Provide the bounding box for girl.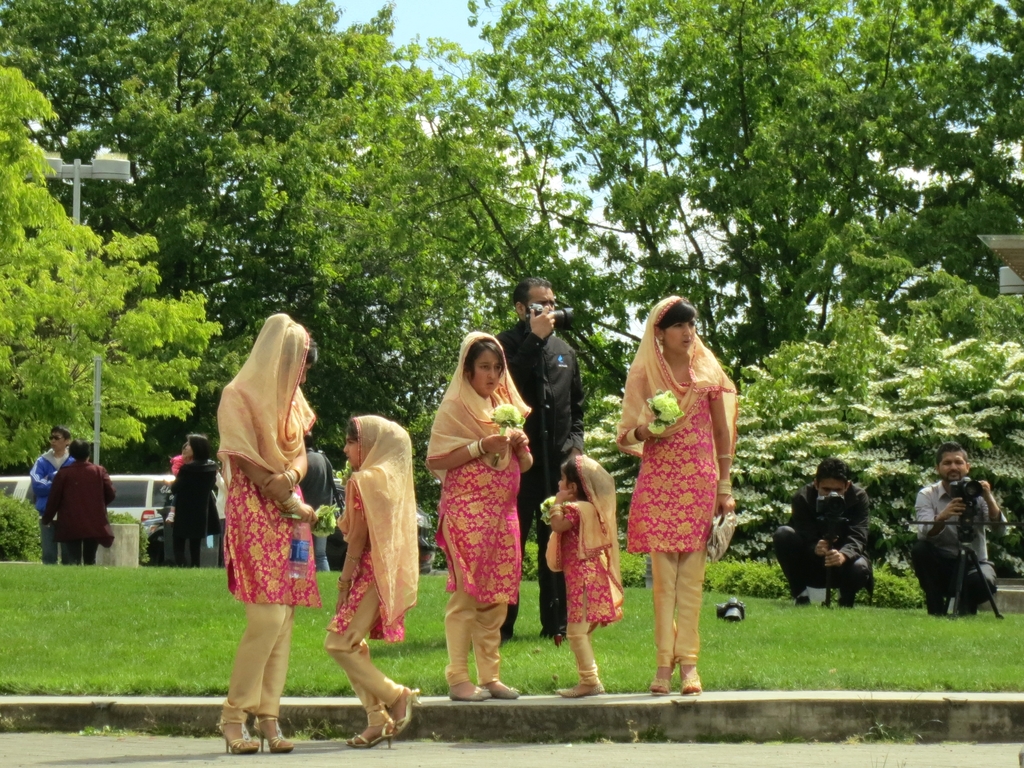
(left=542, top=457, right=618, bottom=701).
